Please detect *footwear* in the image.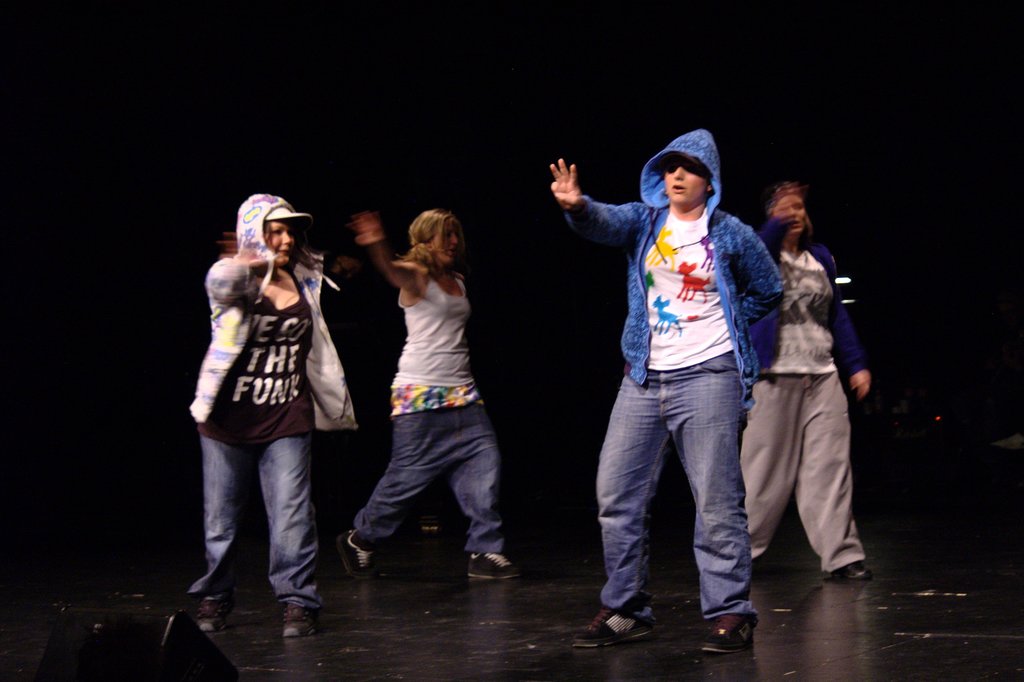
281 601 323 638.
